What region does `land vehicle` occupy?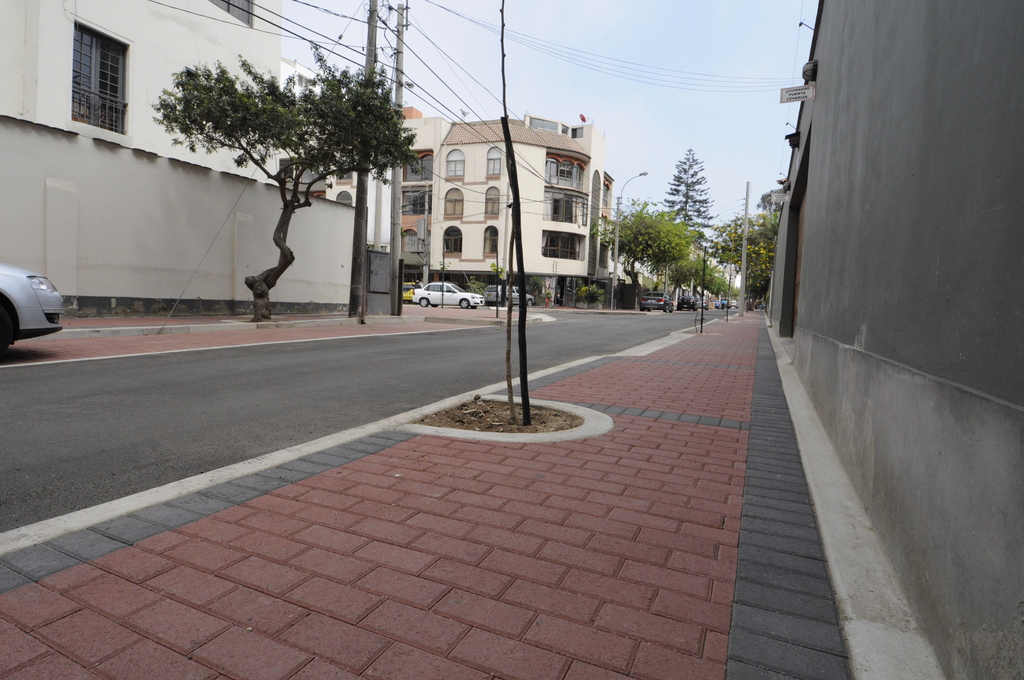
(x1=0, y1=238, x2=64, y2=343).
